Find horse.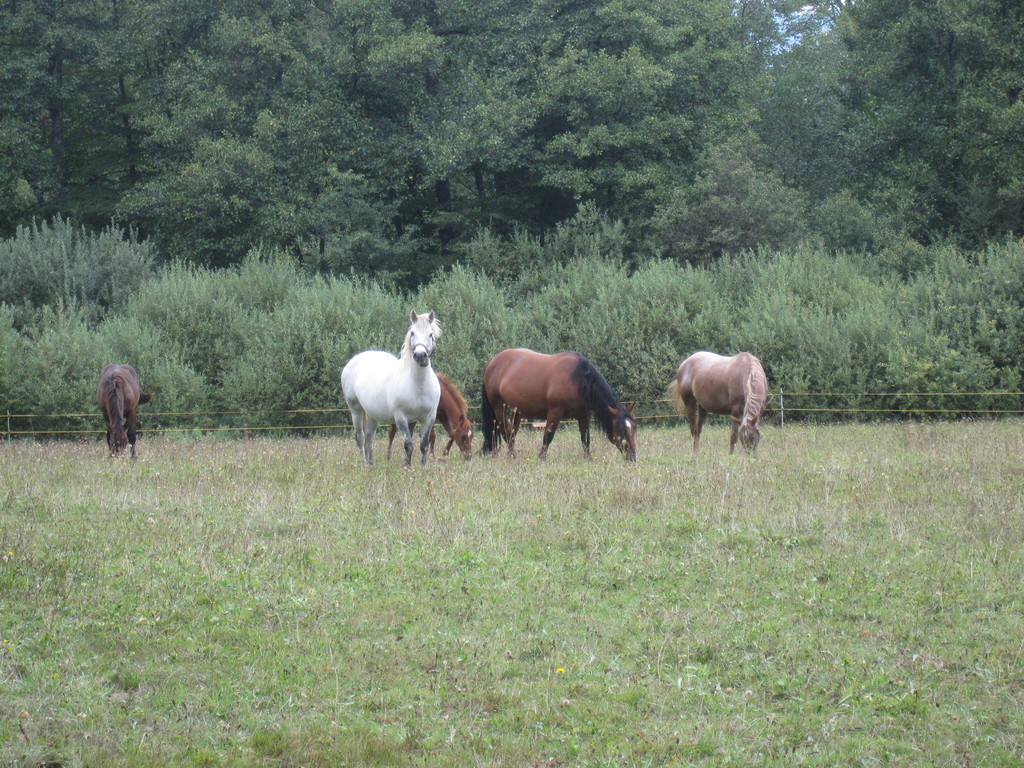
box=[92, 362, 149, 454].
